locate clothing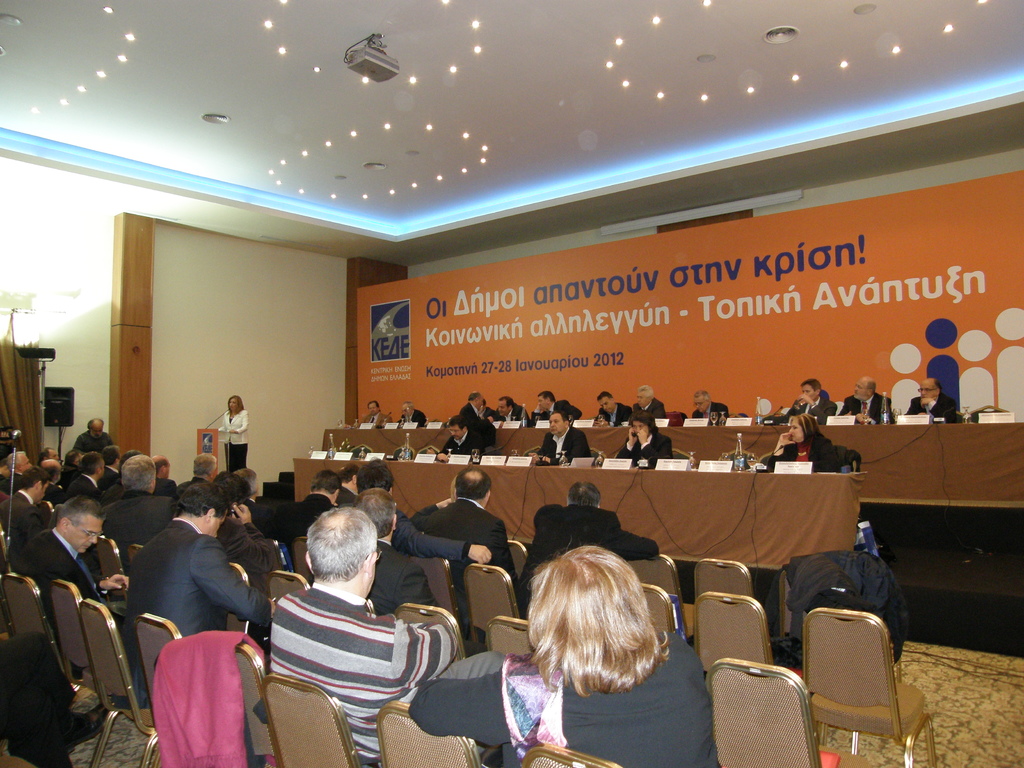
61/458/78/484
